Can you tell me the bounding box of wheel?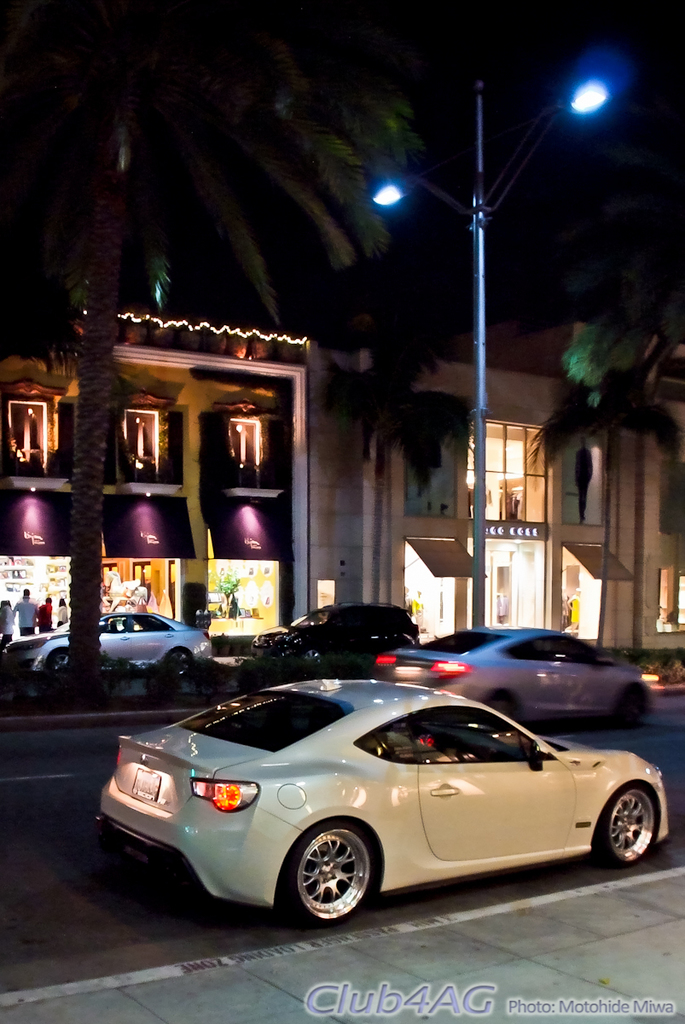
595:780:659:866.
